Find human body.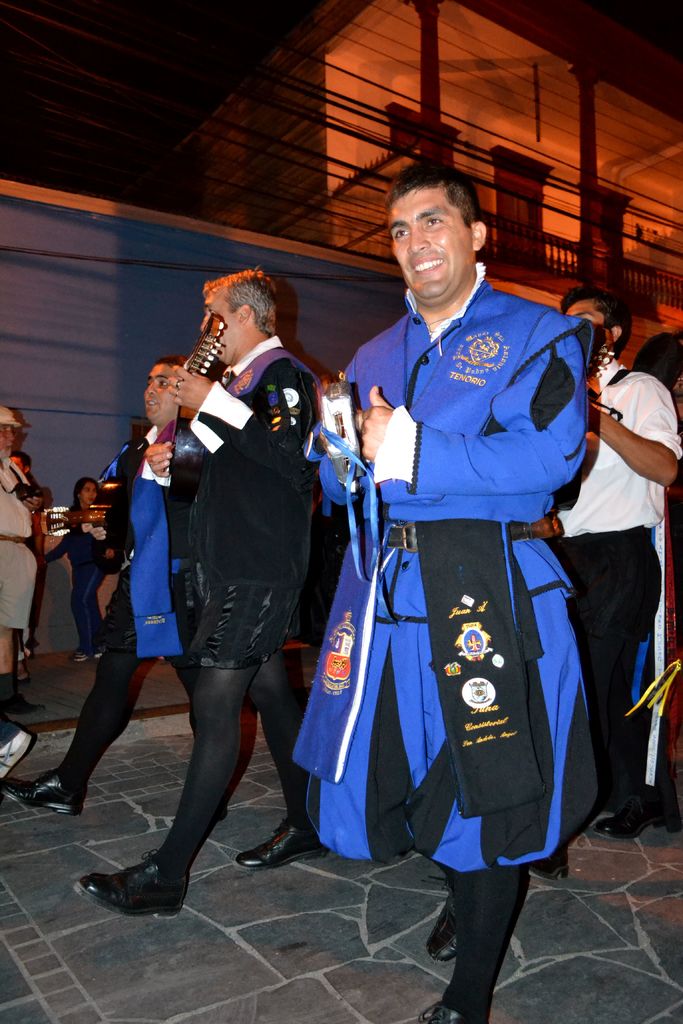
320, 200, 597, 947.
